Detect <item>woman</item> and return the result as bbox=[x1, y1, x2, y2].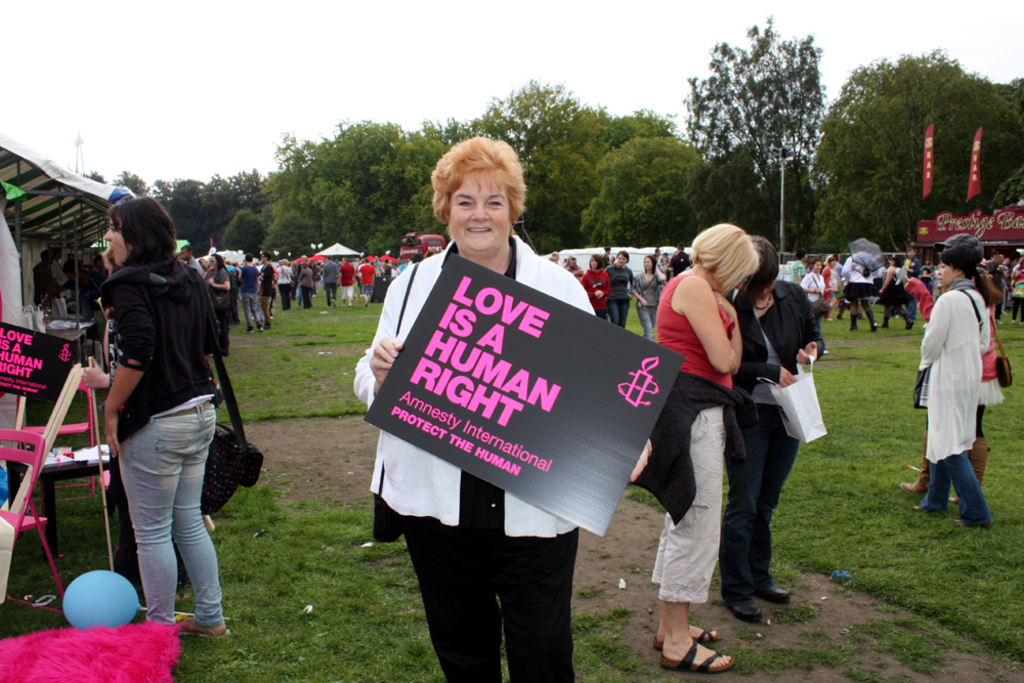
bbox=[652, 229, 770, 592].
